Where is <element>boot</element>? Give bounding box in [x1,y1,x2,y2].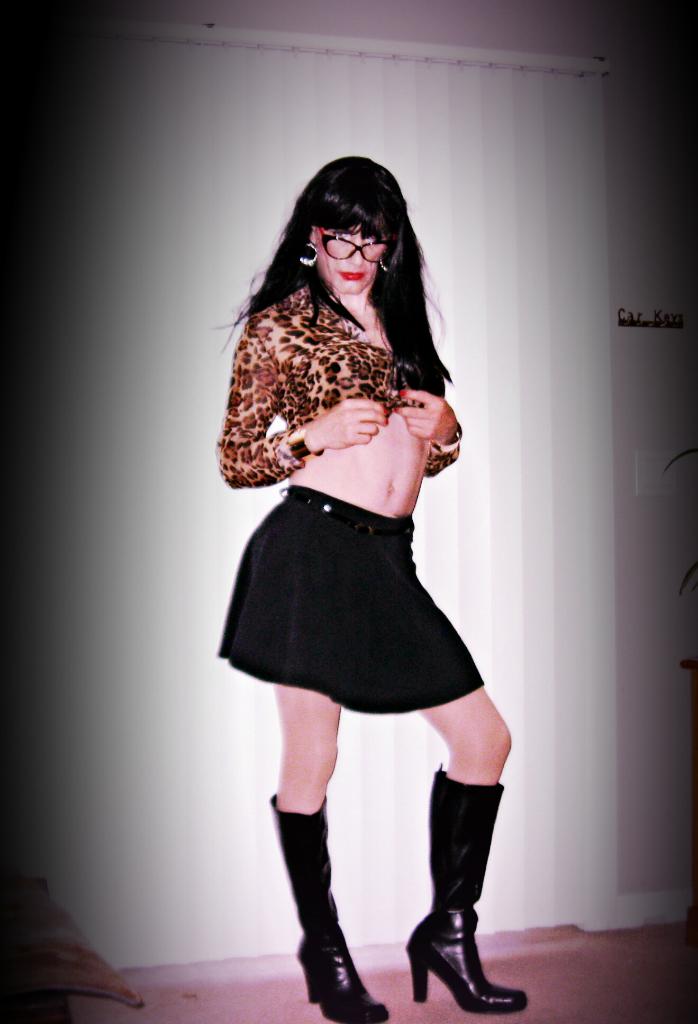
[403,762,510,1020].
